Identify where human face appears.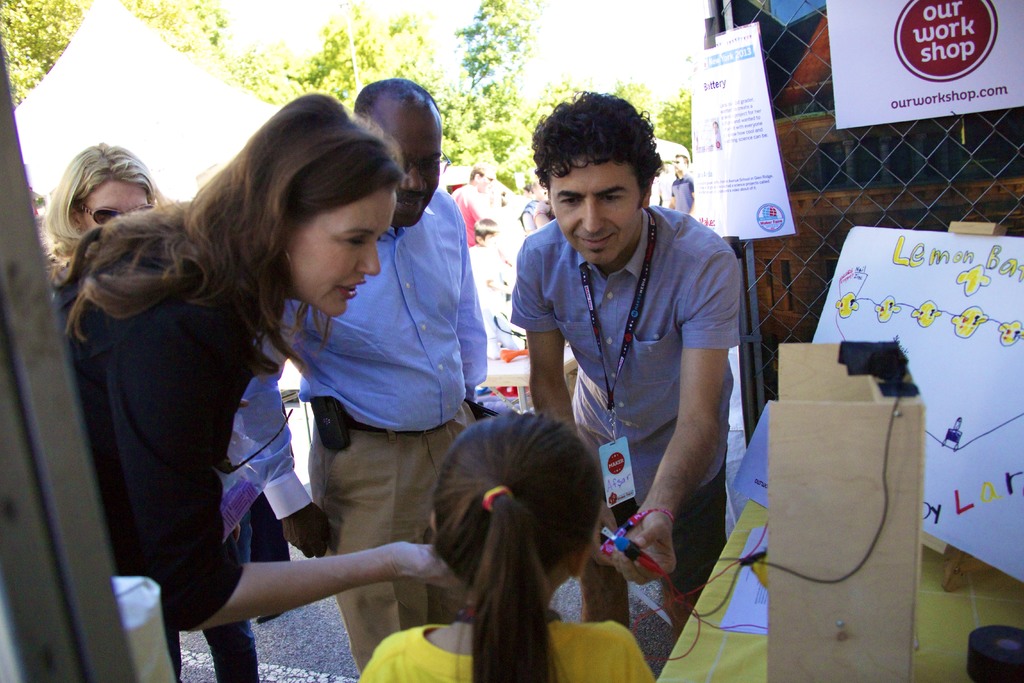
Appears at [383,115,440,226].
